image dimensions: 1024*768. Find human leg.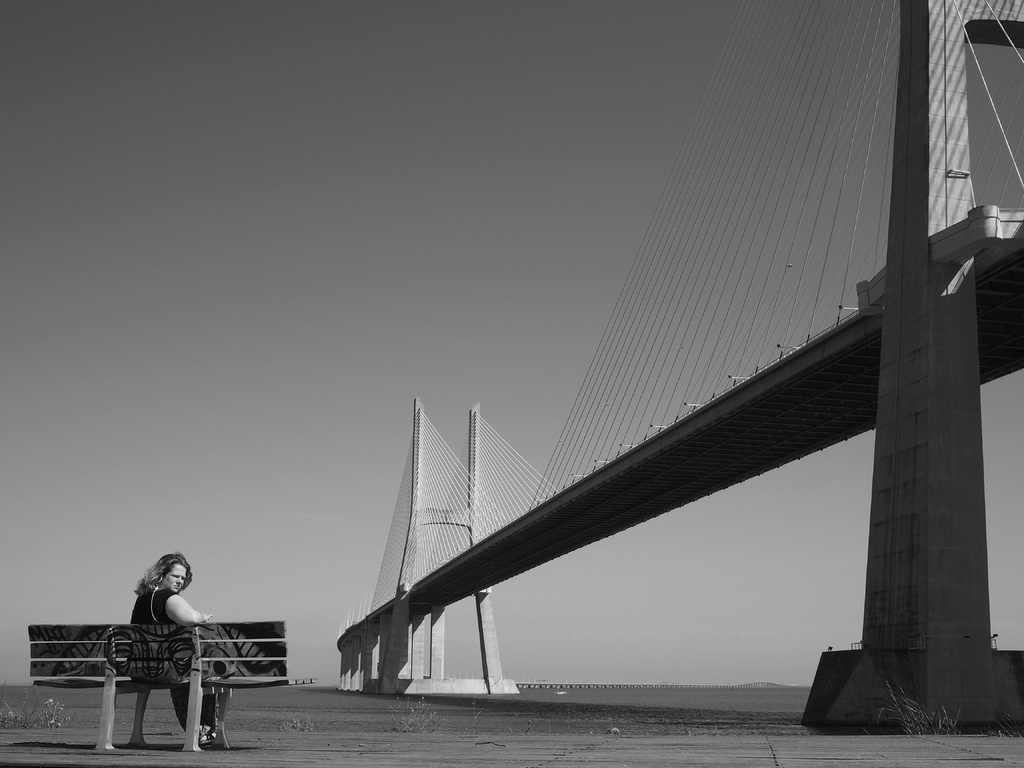
[170,682,186,728].
